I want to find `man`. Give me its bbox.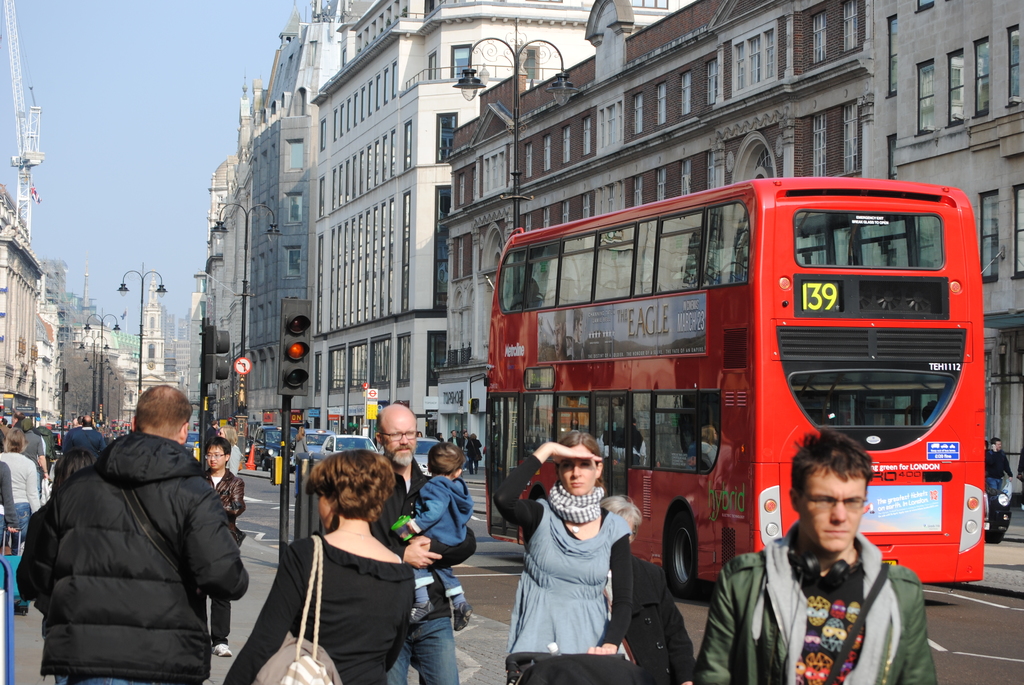
box(691, 432, 942, 684).
